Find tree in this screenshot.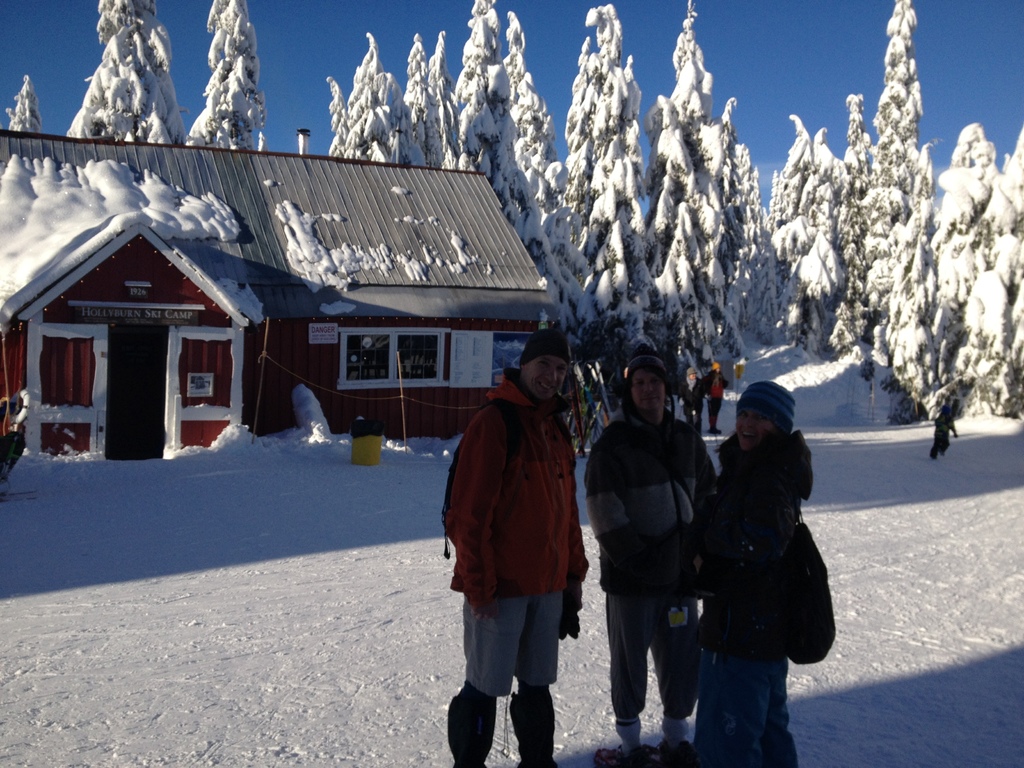
The bounding box for tree is Rect(717, 130, 793, 339).
